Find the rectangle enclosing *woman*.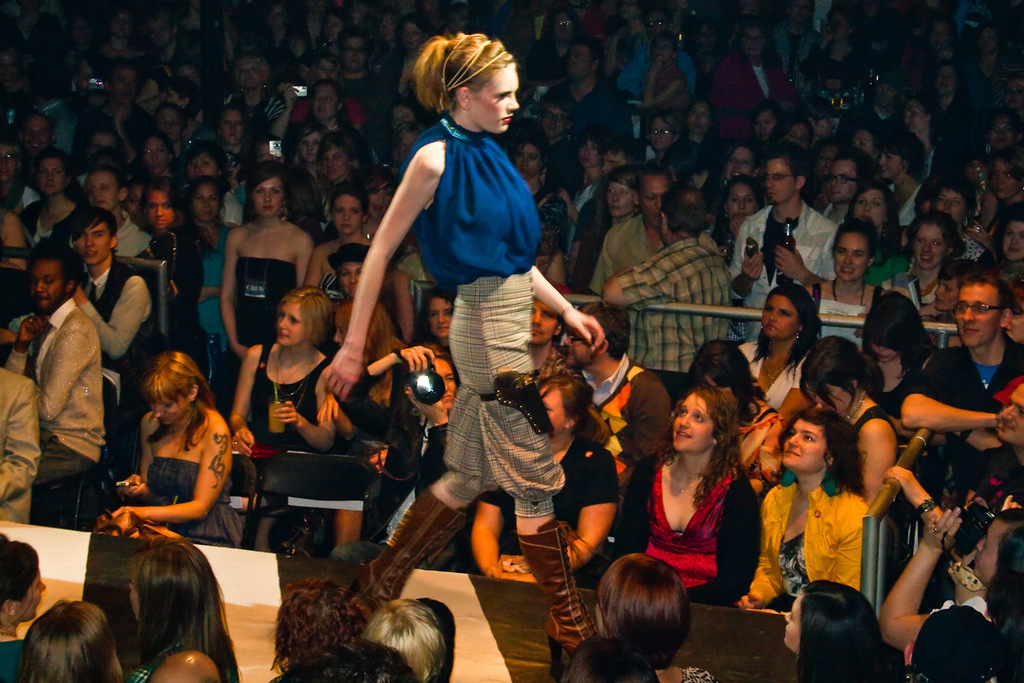
rect(544, 629, 659, 682).
